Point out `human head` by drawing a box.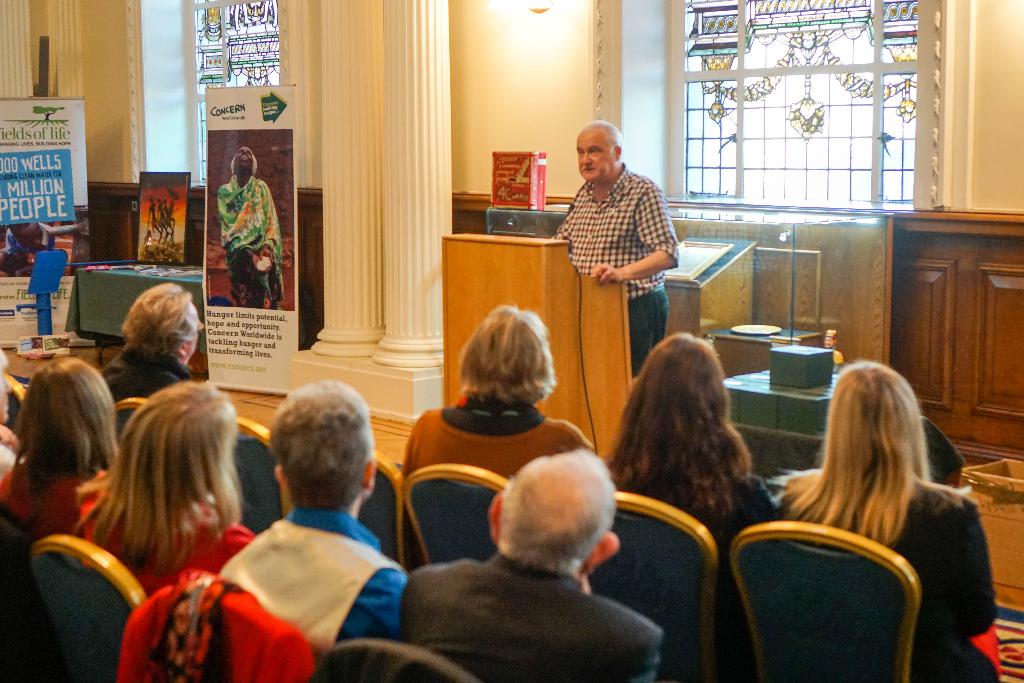
(19,358,120,478).
